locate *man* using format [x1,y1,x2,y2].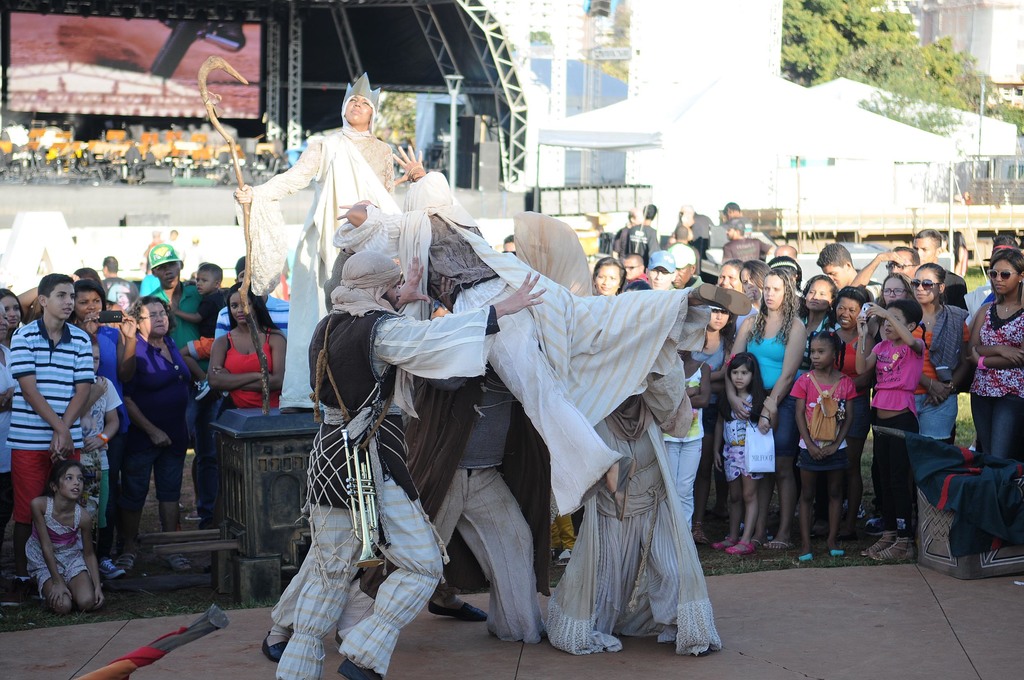
[146,243,220,530].
